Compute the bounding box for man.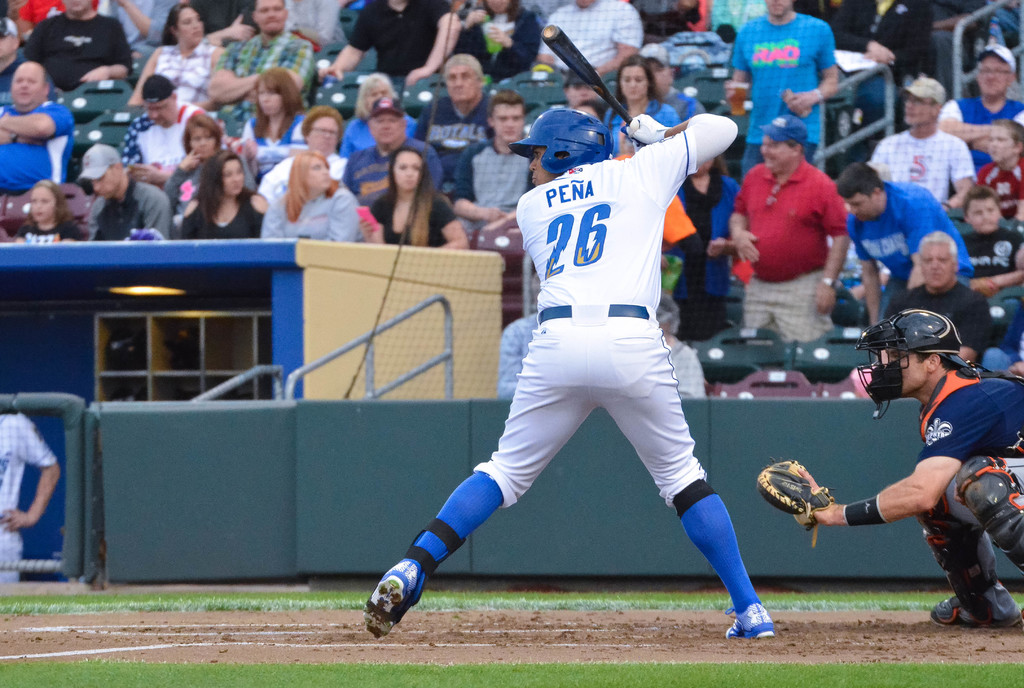
rect(73, 136, 172, 239).
